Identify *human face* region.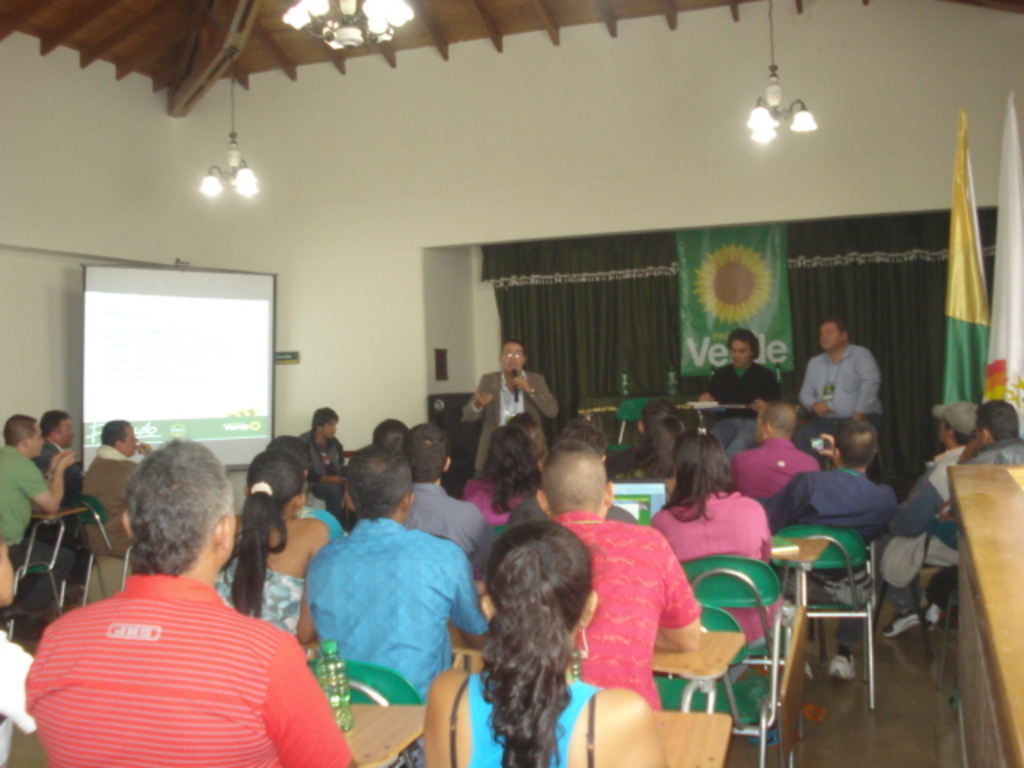
Region: (left=938, top=418, right=947, bottom=445).
